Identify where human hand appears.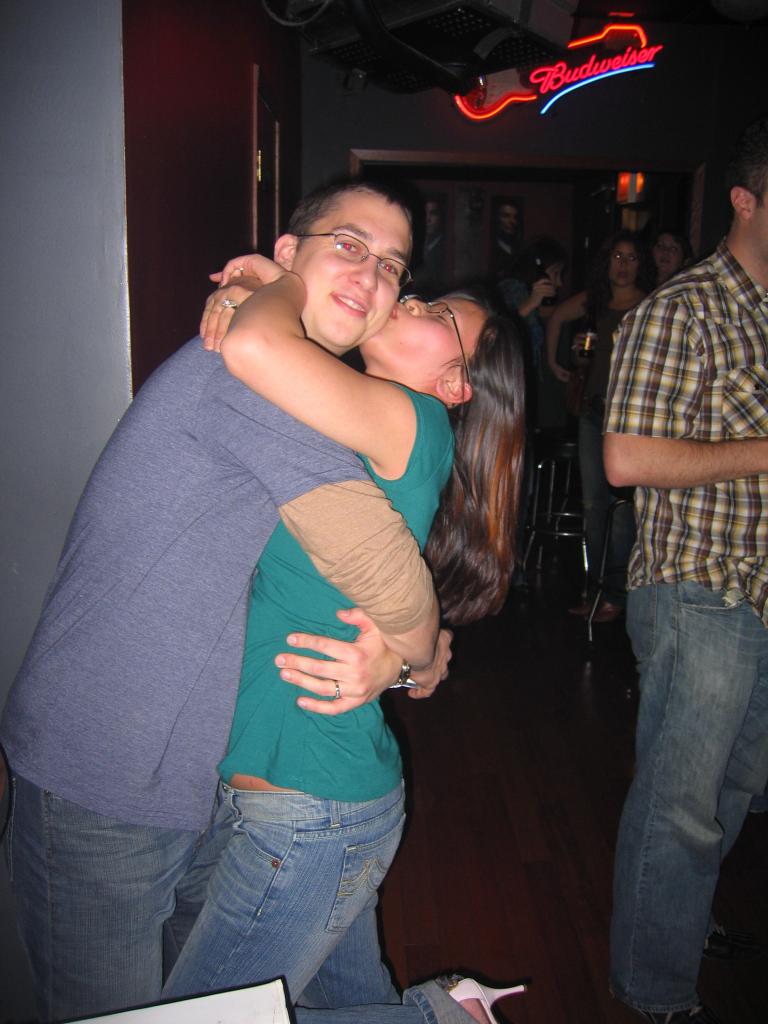
Appears at BBox(572, 330, 596, 369).
